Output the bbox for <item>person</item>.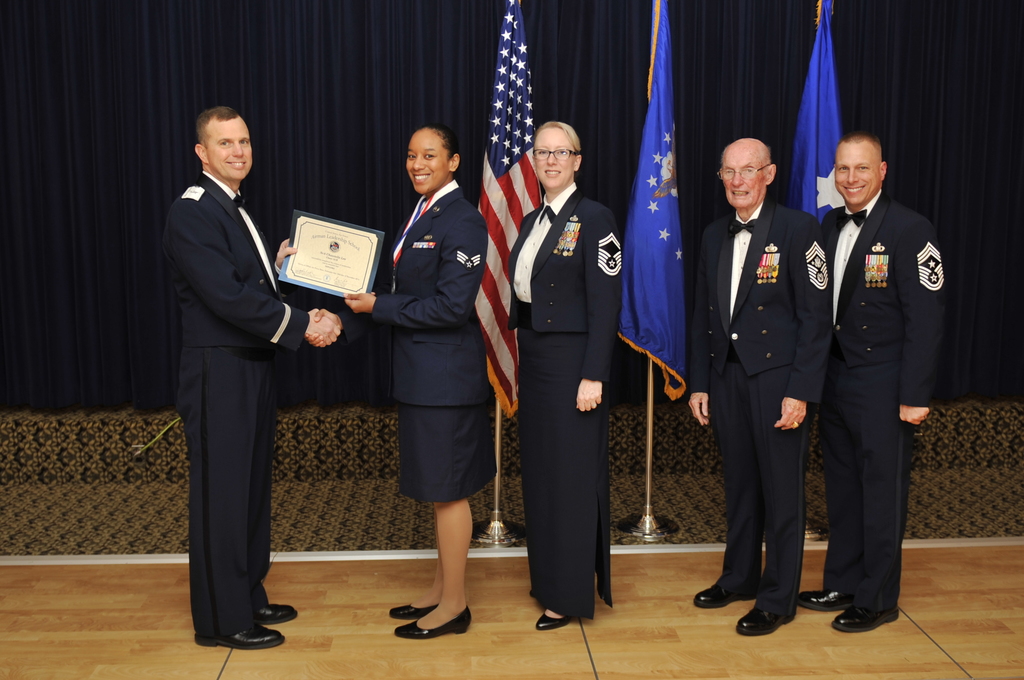
{"left": 689, "top": 134, "right": 796, "bottom": 636}.
